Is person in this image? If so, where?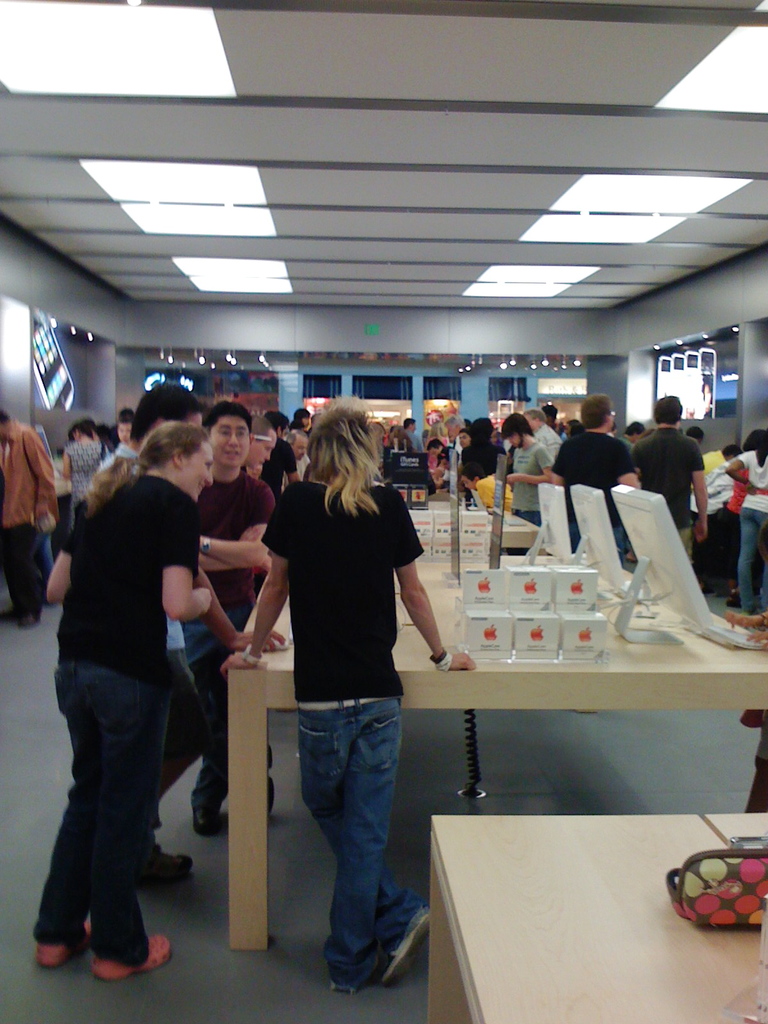
Yes, at select_region(722, 420, 767, 609).
